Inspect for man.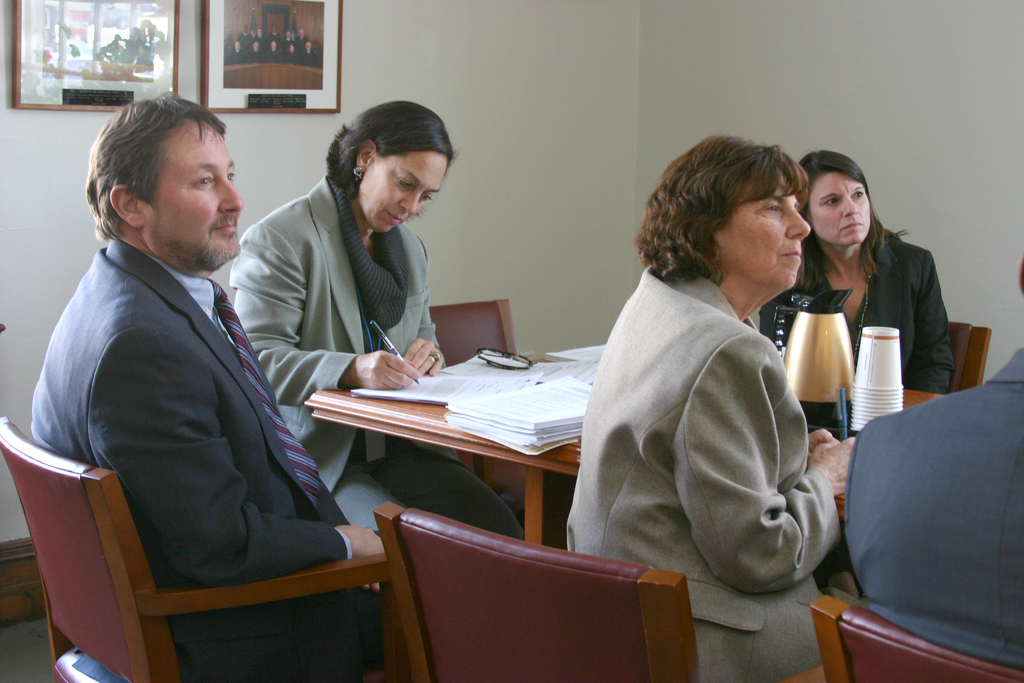
Inspection: box=[26, 91, 382, 655].
